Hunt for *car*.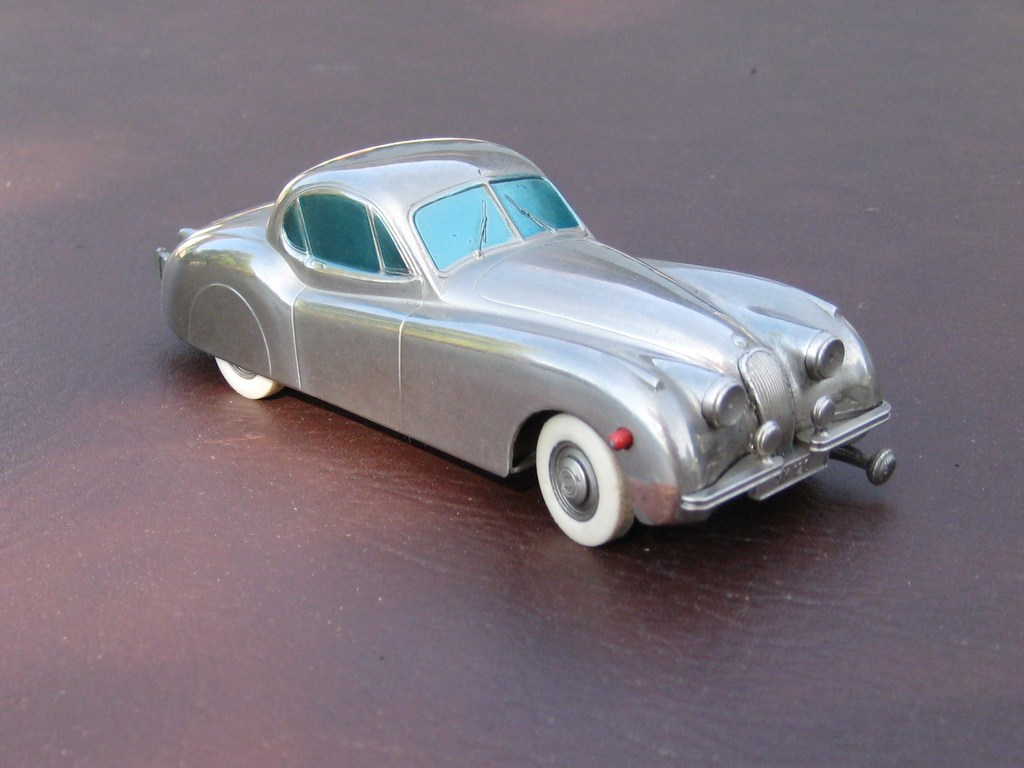
Hunted down at 158 139 895 543.
